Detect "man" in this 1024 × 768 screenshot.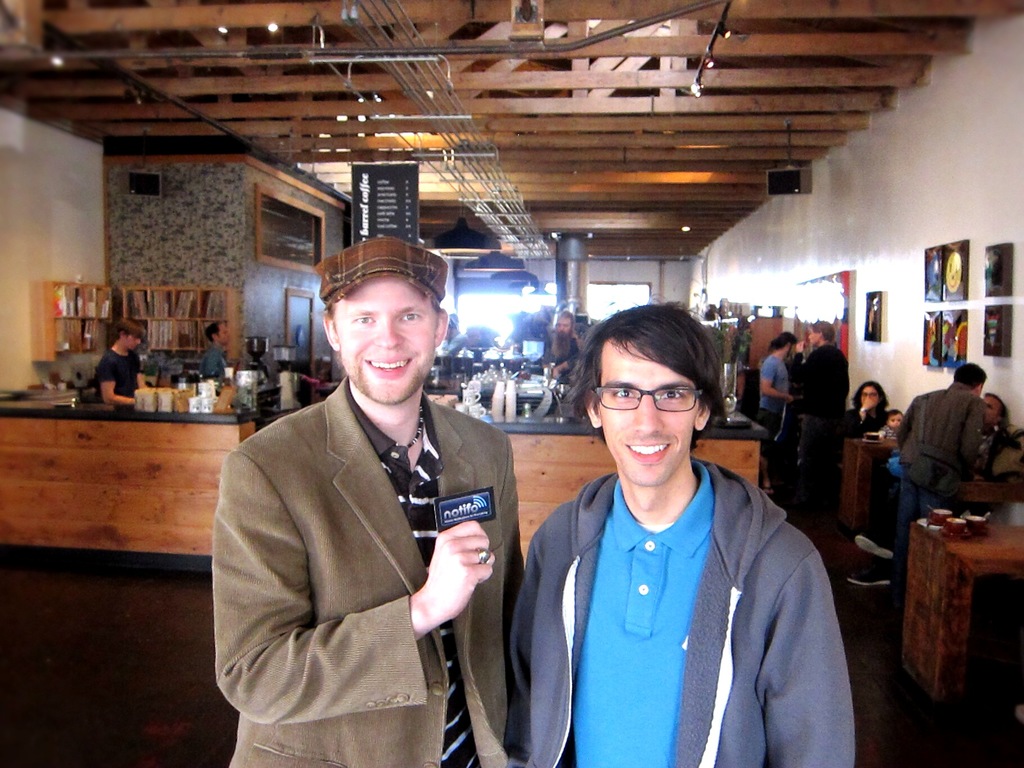
Detection: {"x1": 515, "y1": 303, "x2": 854, "y2": 767}.
